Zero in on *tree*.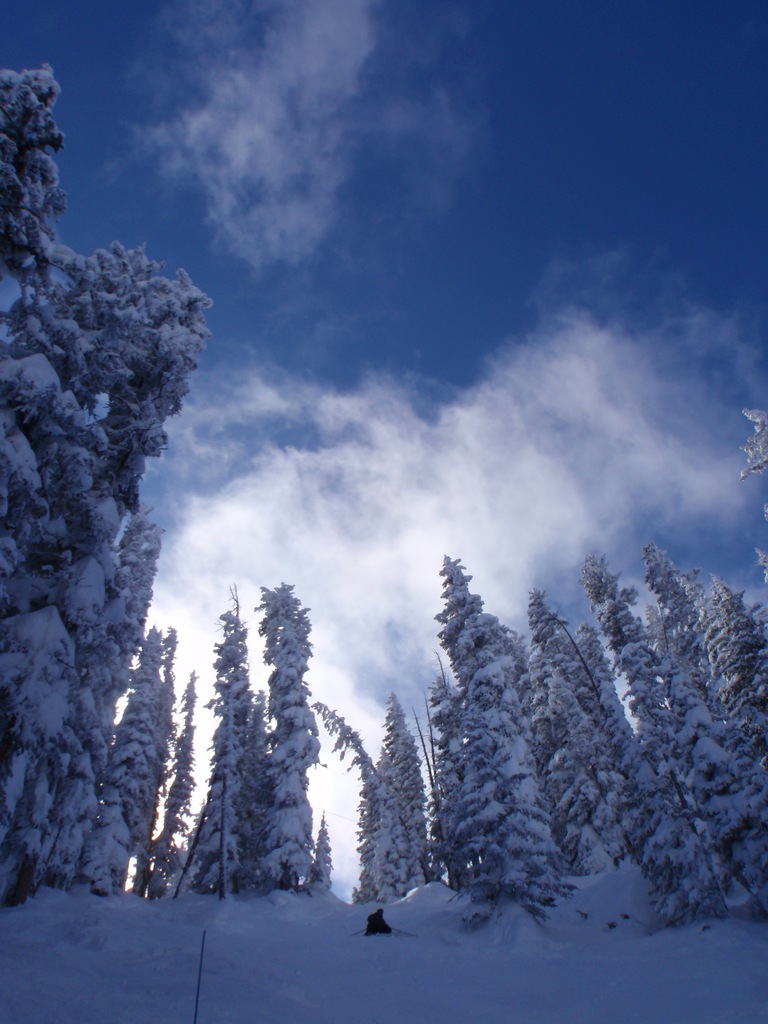
Zeroed in: crop(364, 686, 445, 895).
